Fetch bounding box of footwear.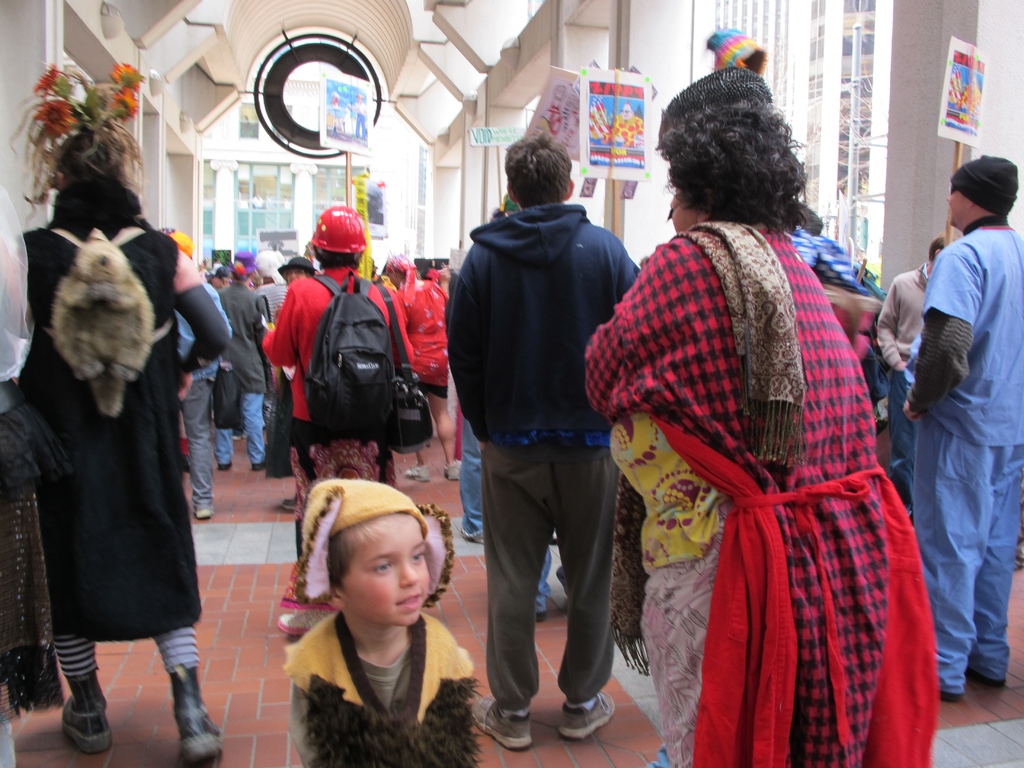
Bbox: left=59, top=675, right=113, bottom=759.
